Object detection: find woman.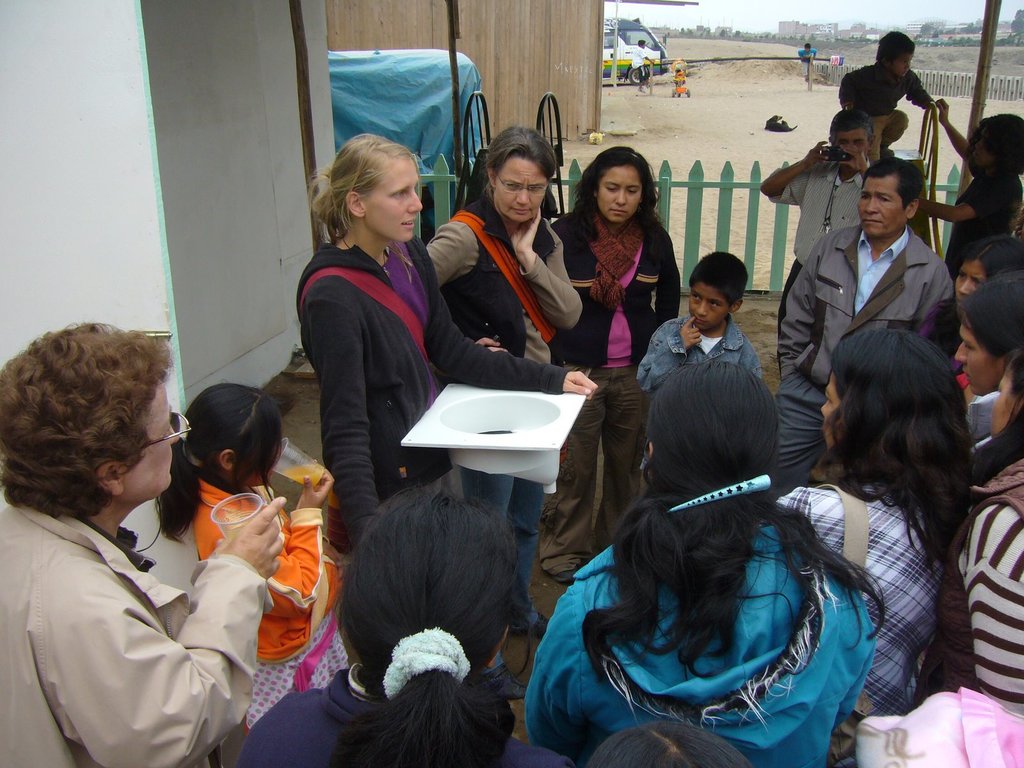
BBox(952, 289, 1023, 448).
